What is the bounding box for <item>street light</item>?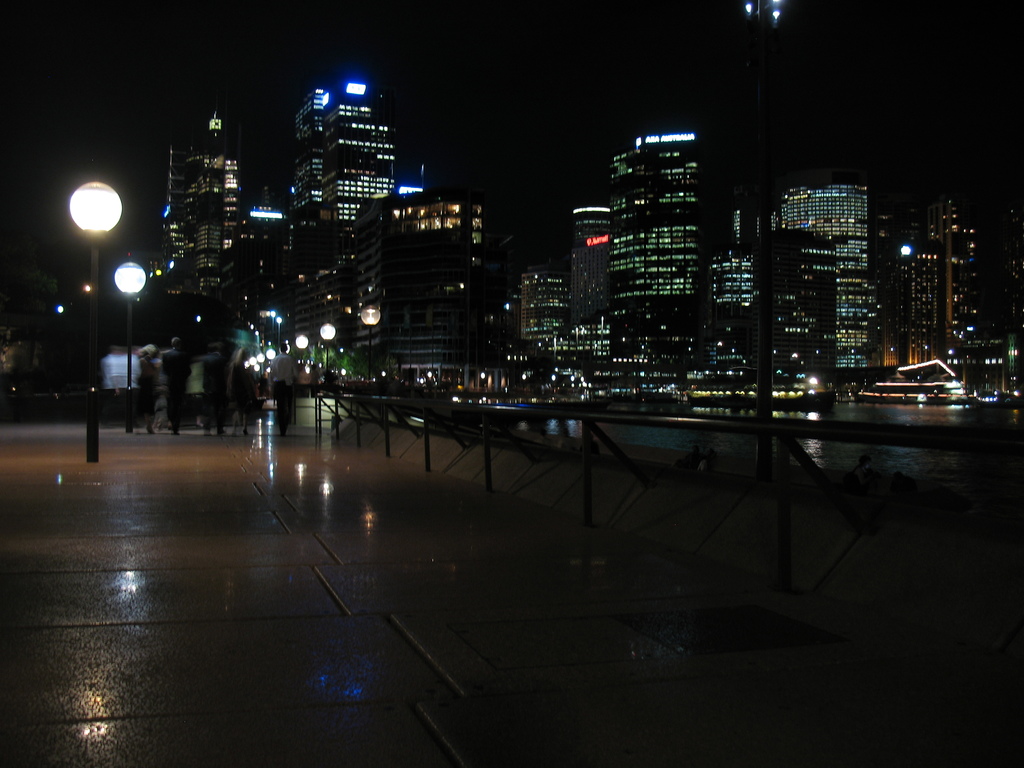
[358,303,382,383].
